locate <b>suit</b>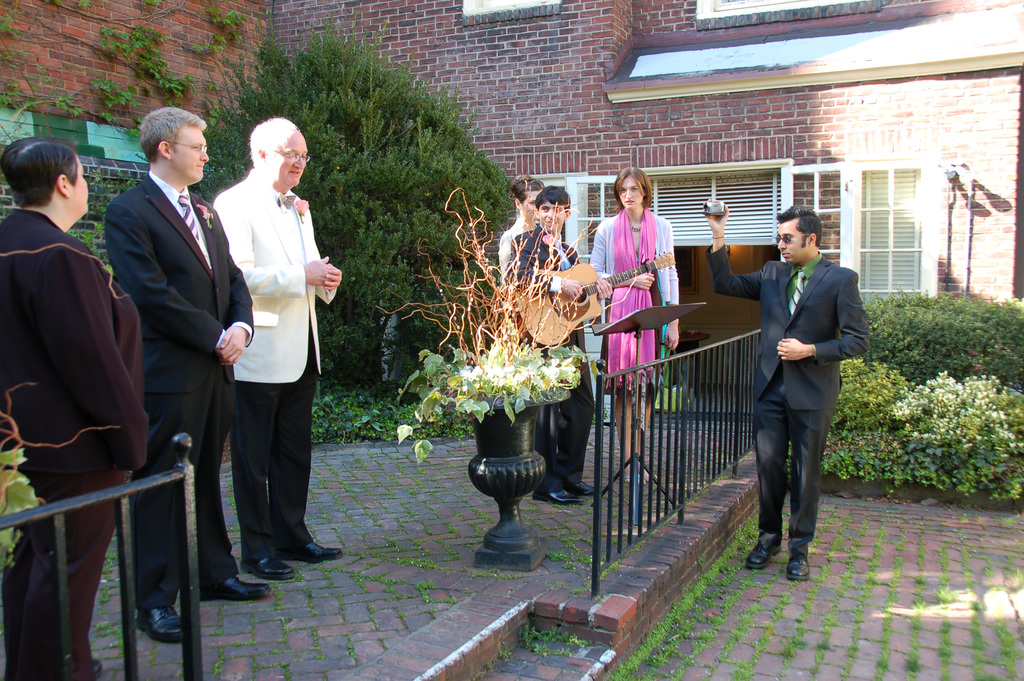
box=[103, 180, 260, 620]
